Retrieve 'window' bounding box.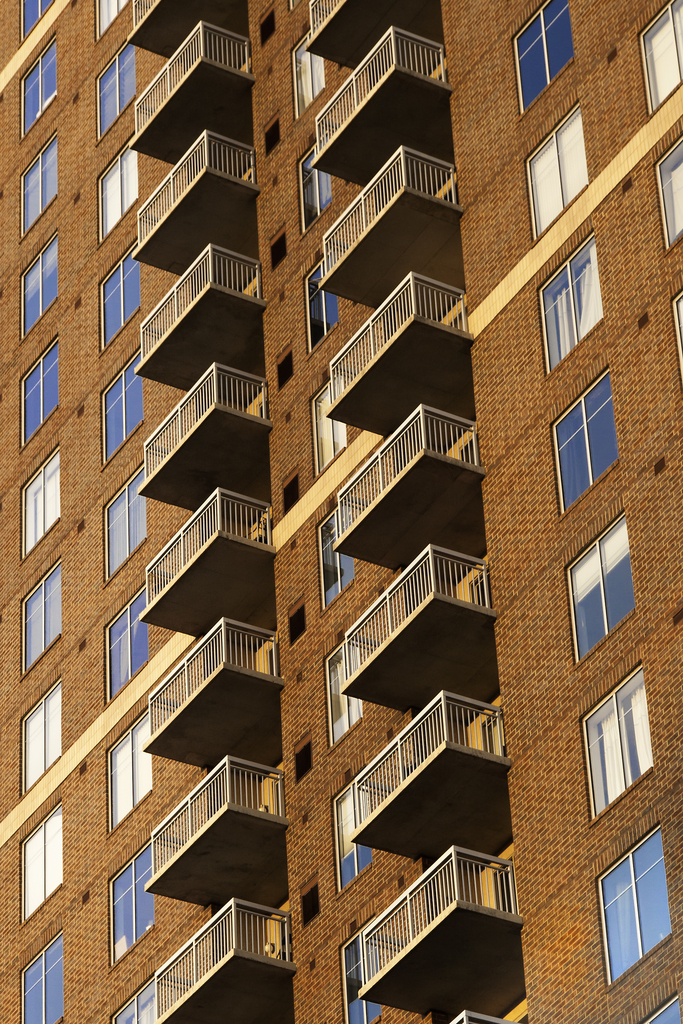
Bounding box: pyautogui.locateOnScreen(15, 931, 65, 1023).
